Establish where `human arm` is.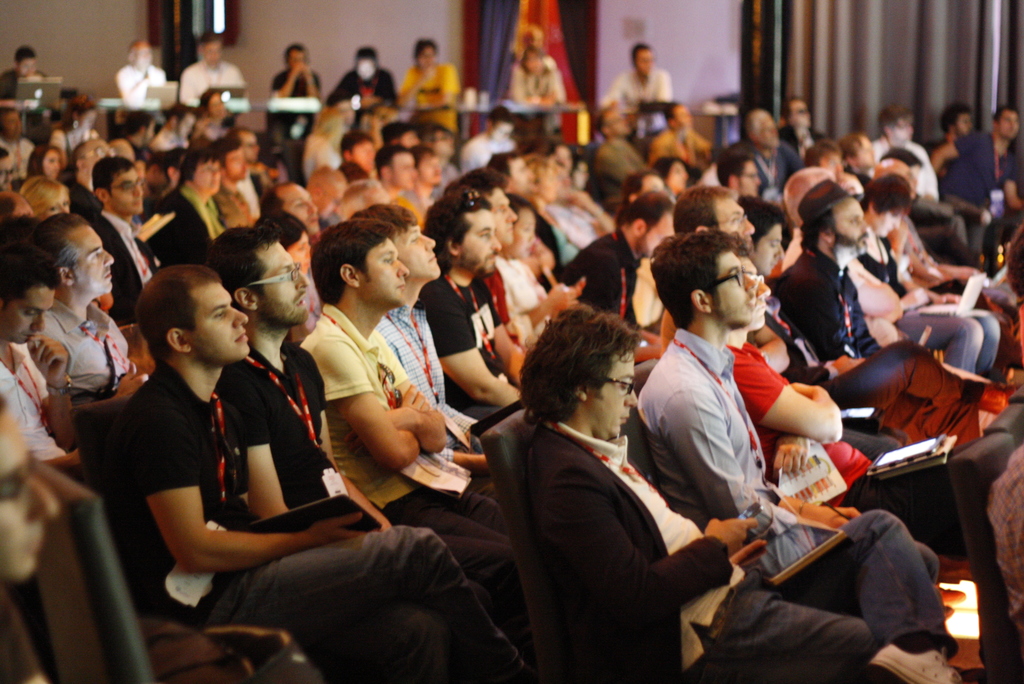
Established at select_region(304, 60, 320, 99).
